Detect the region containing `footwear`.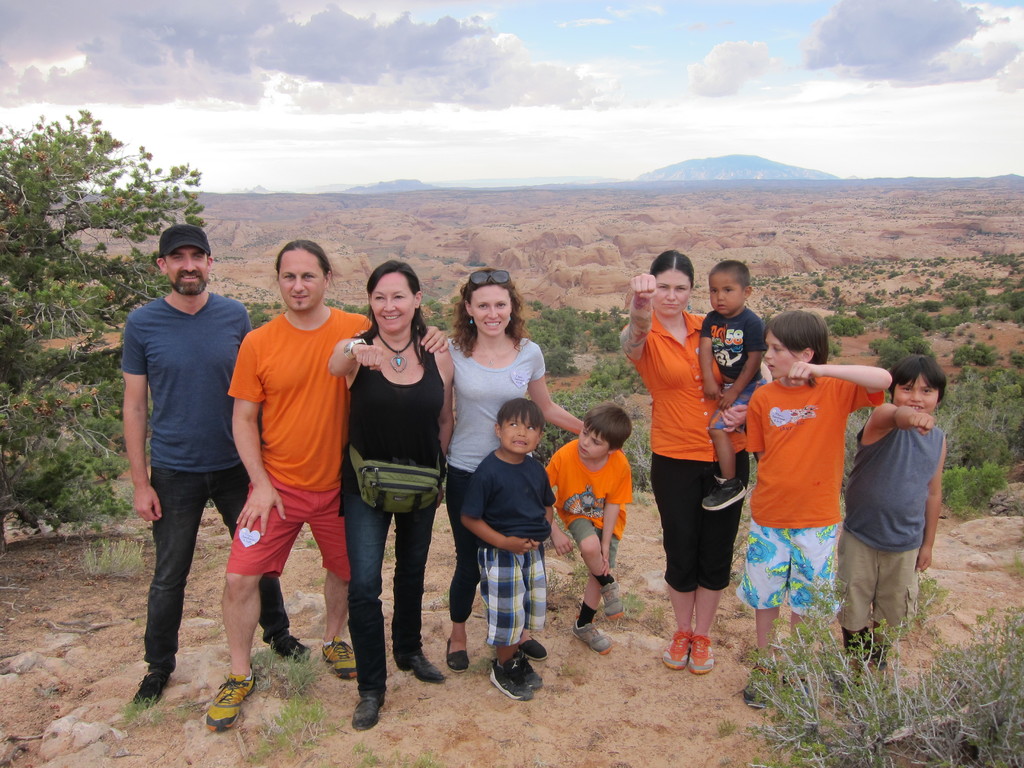
(569, 616, 614, 655).
